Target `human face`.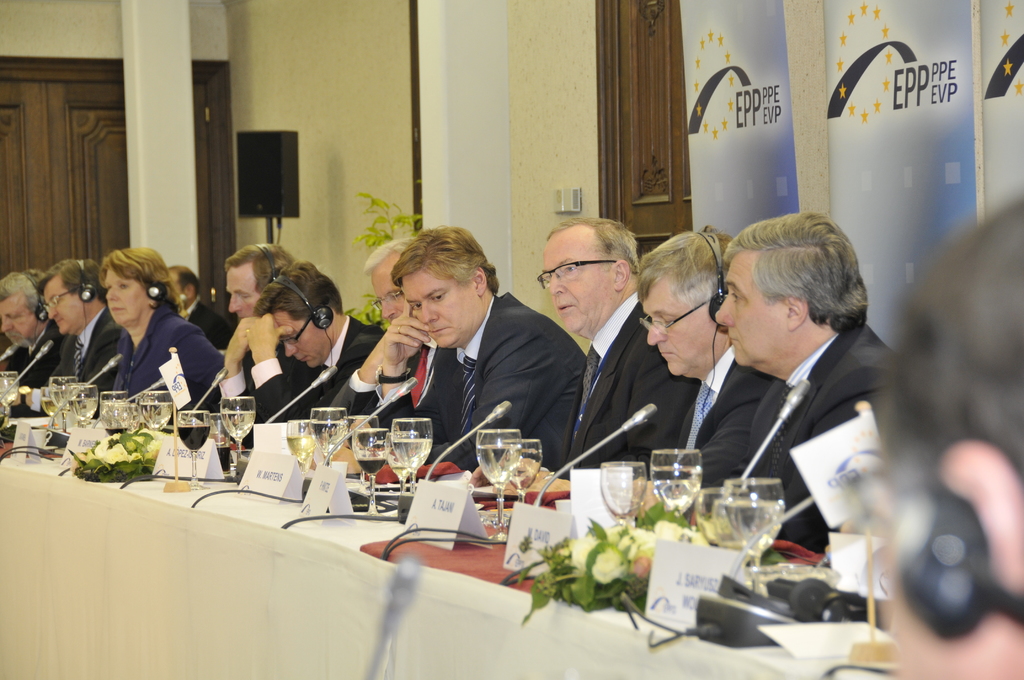
Target region: crop(370, 268, 404, 323).
